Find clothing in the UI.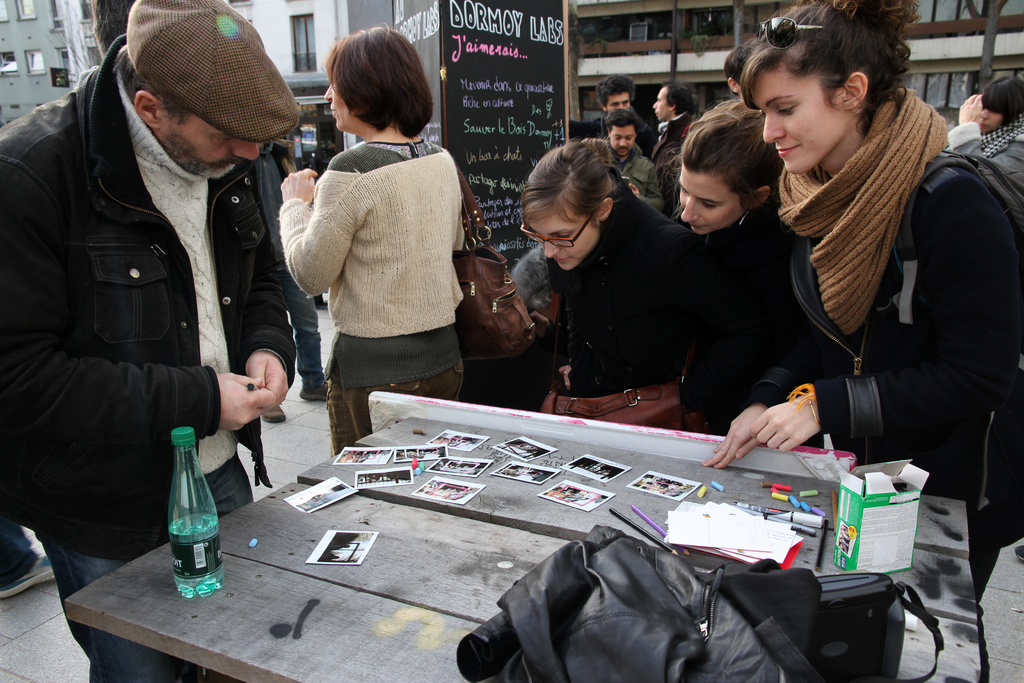
UI element at 245:142:325:383.
